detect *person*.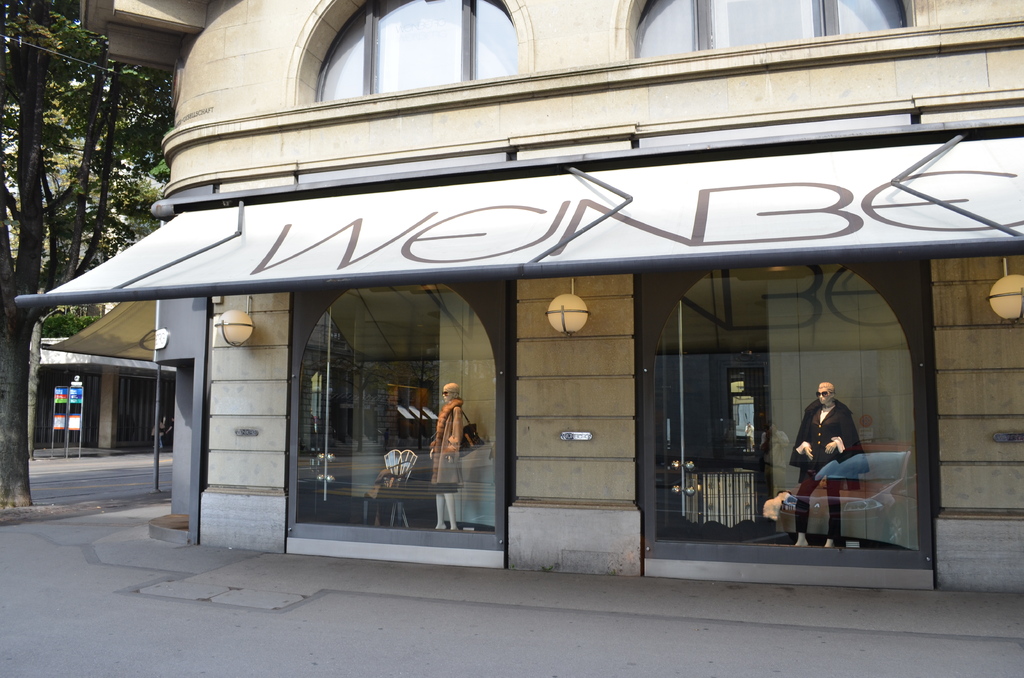
Detected at [x1=788, y1=383, x2=869, y2=546].
